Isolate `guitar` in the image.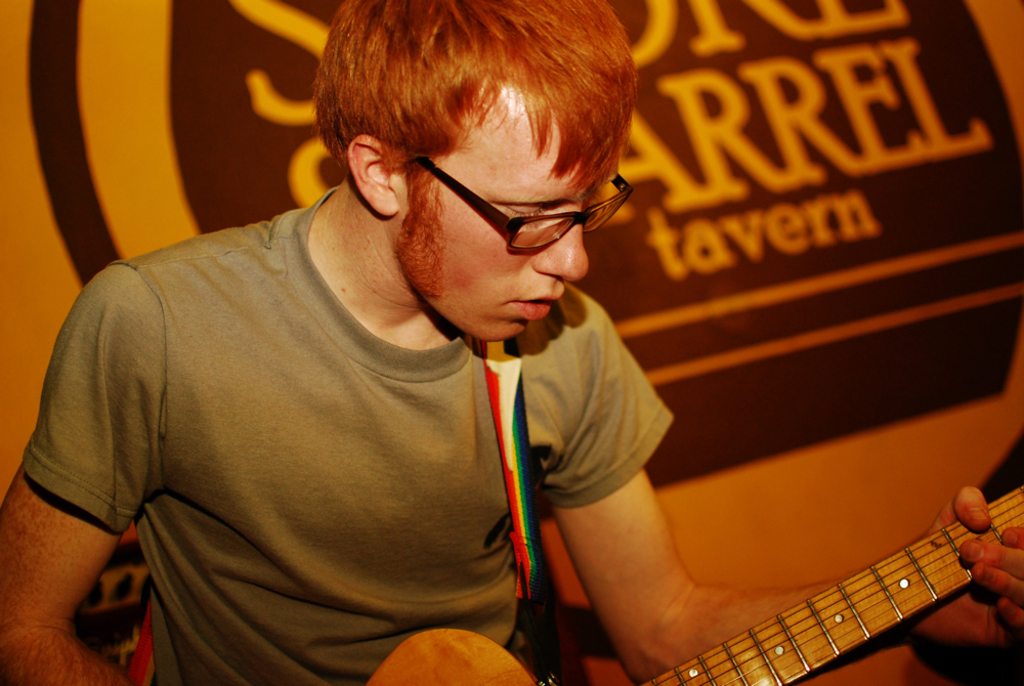
Isolated region: {"left": 509, "top": 434, "right": 1020, "bottom": 685}.
